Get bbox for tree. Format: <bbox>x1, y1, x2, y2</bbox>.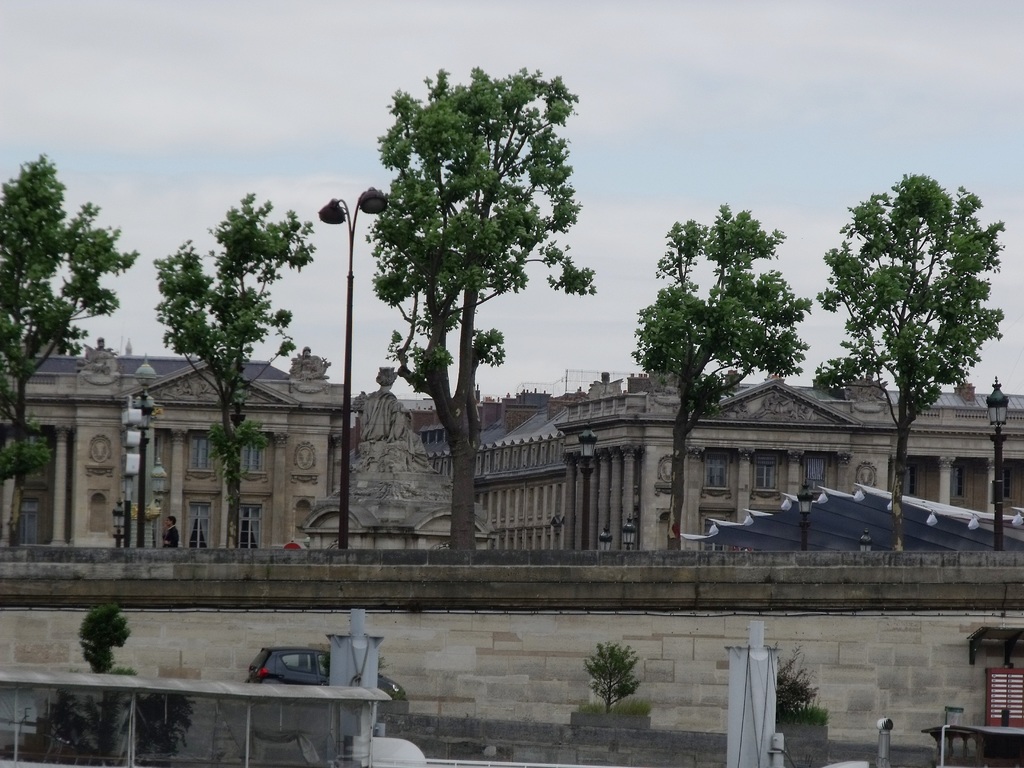
<bbox>628, 209, 816, 566</bbox>.
